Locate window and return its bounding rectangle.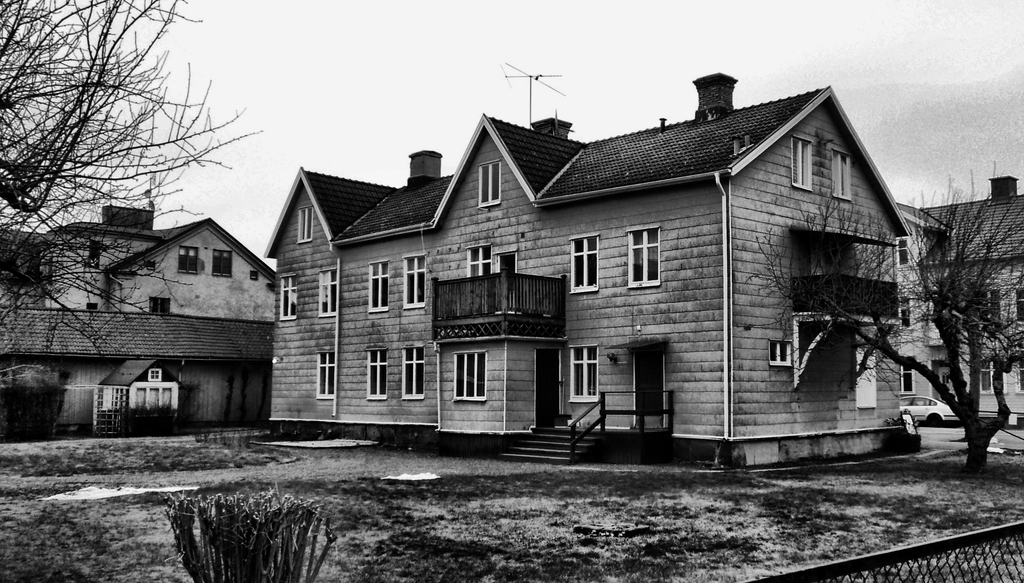
region(893, 237, 908, 268).
